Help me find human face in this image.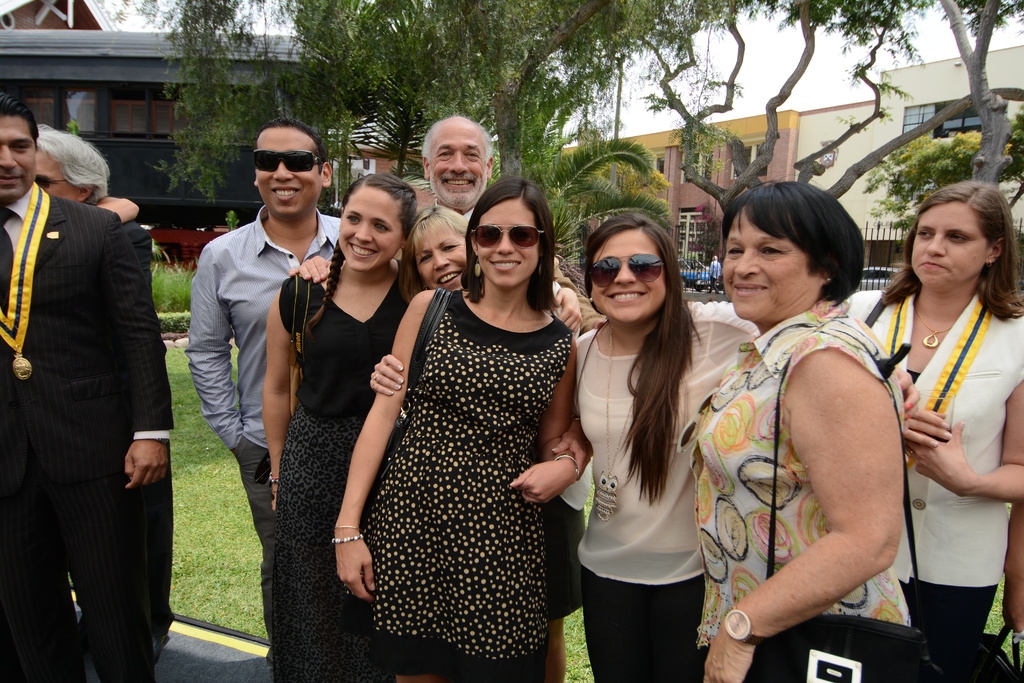
Found it: left=476, top=201, right=538, bottom=288.
